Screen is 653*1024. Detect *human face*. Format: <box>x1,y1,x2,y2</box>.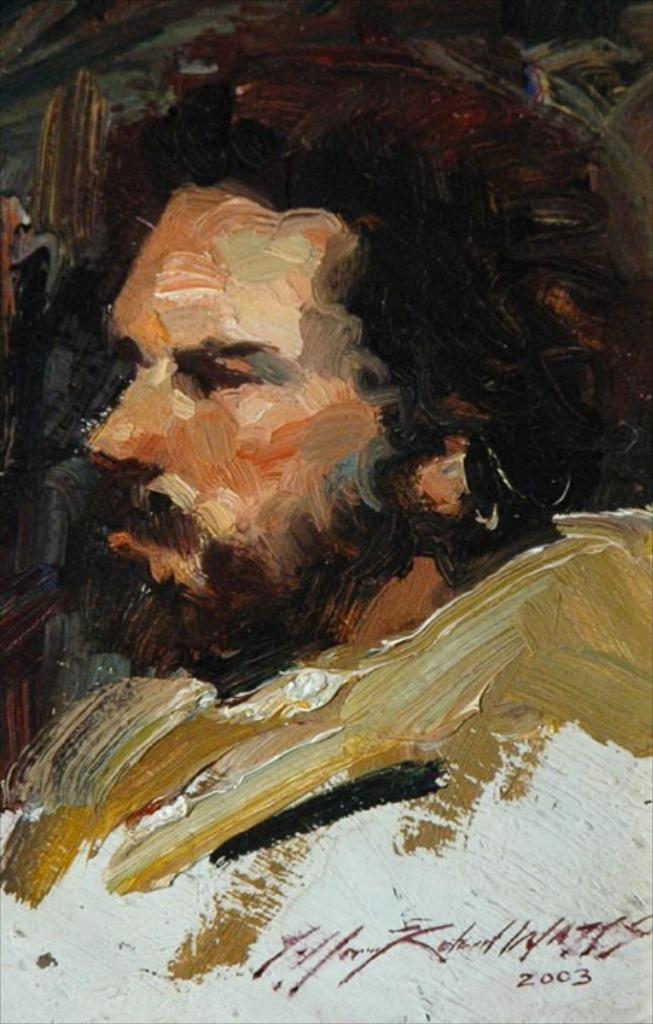
<box>78,178,395,607</box>.
